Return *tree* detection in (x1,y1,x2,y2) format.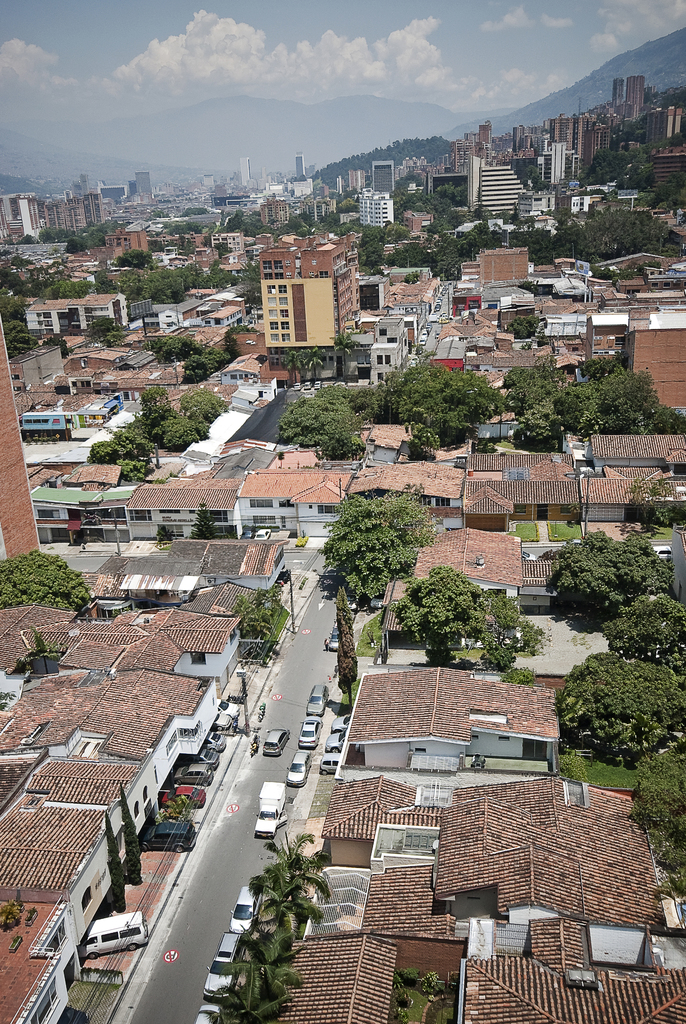
(510,399,562,451).
